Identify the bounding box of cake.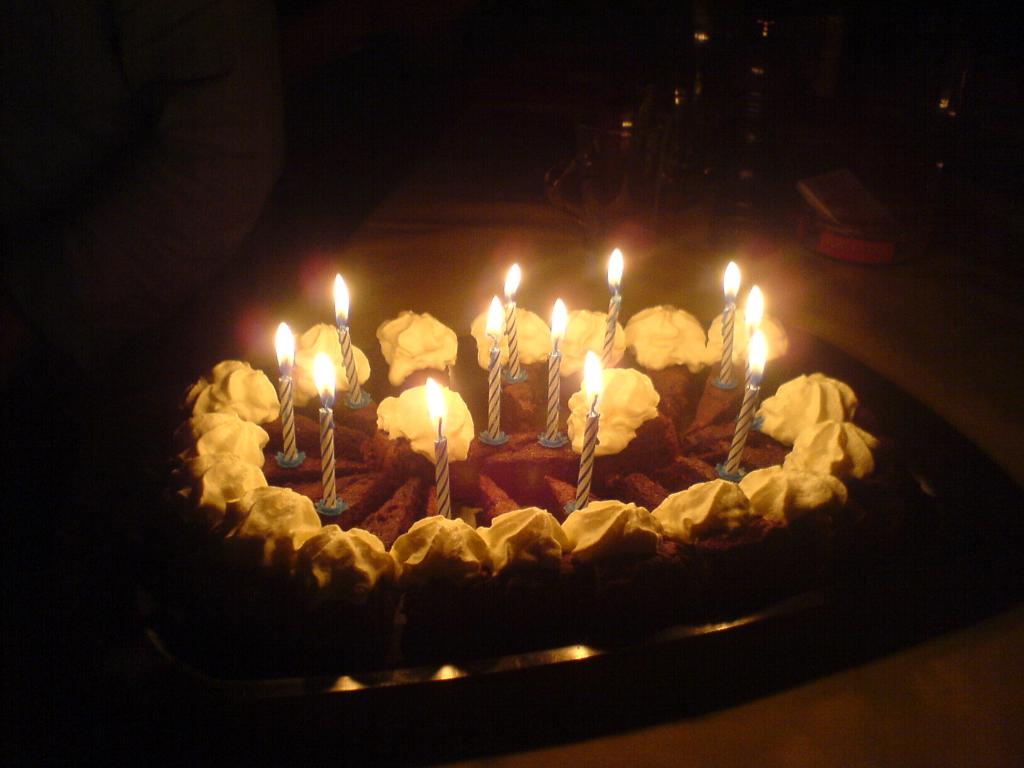
172/311/890/666.
